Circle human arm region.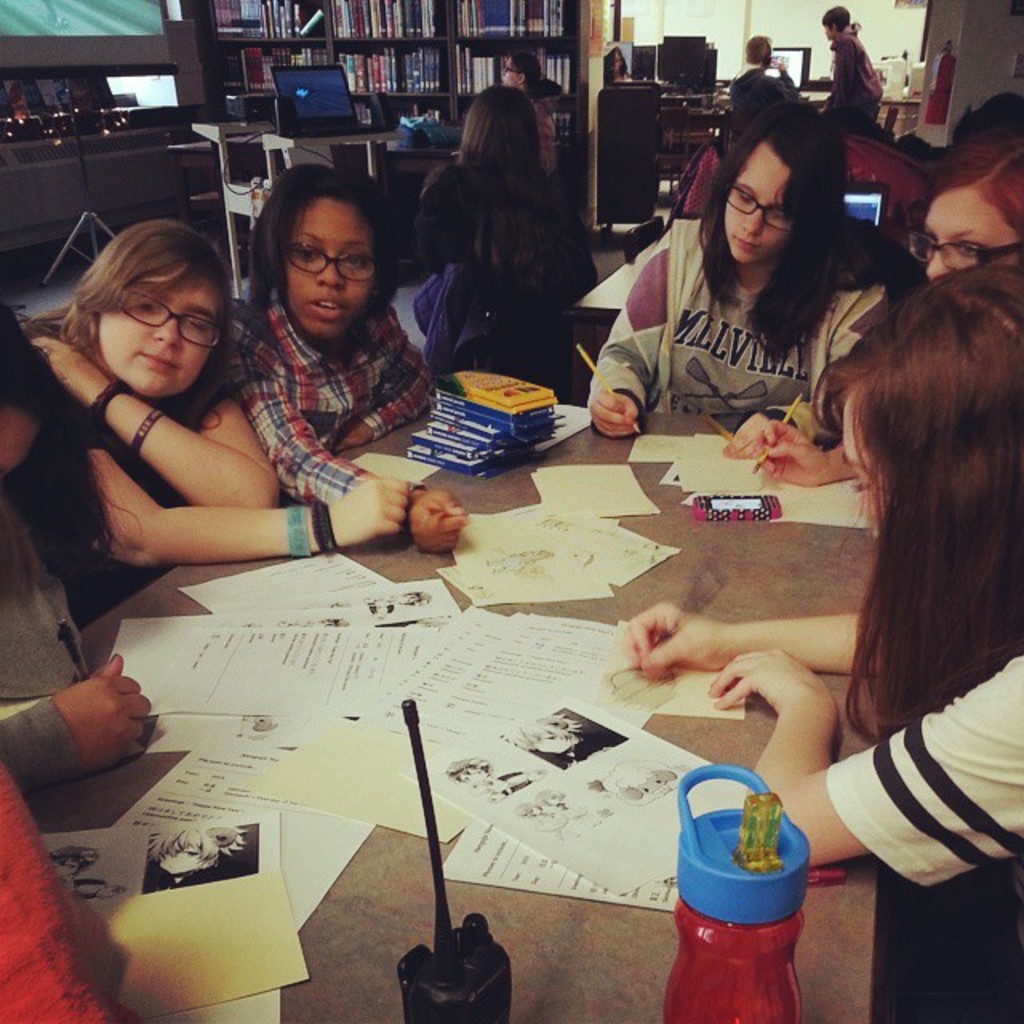
Region: 706/646/1021/870.
